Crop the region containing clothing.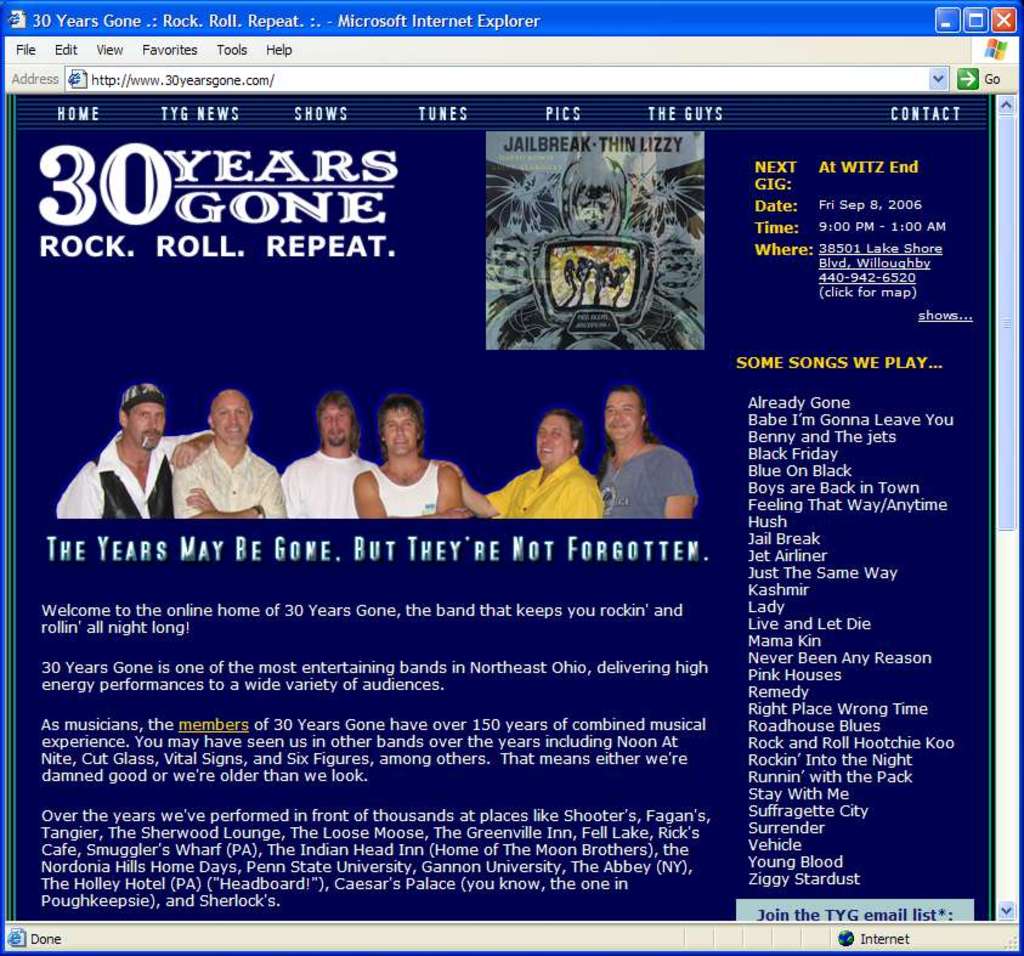
Crop region: (x1=483, y1=464, x2=599, y2=516).
